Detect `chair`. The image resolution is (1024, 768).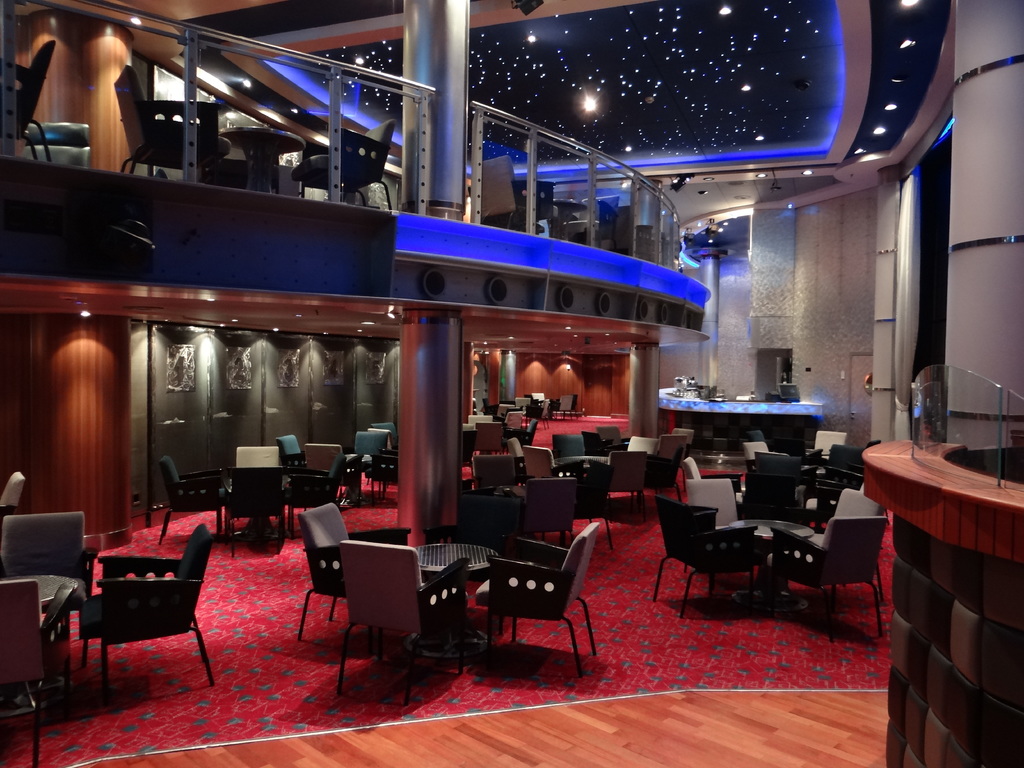
region(614, 206, 653, 262).
